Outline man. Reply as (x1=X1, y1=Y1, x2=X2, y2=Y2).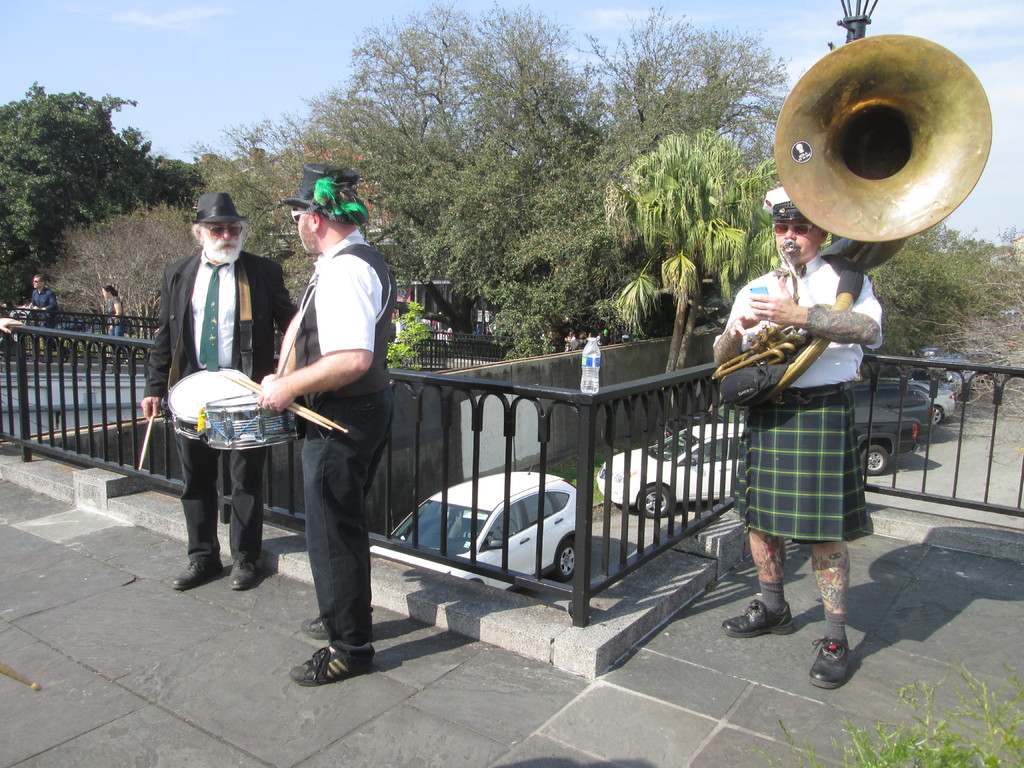
(x1=139, y1=198, x2=298, y2=596).
